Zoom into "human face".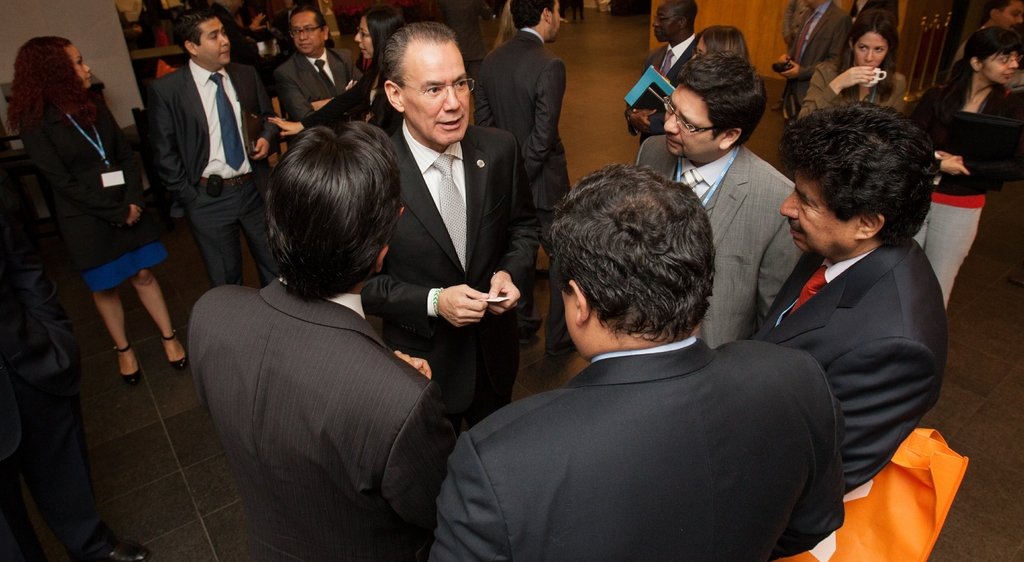
Zoom target: [x1=191, y1=15, x2=230, y2=65].
